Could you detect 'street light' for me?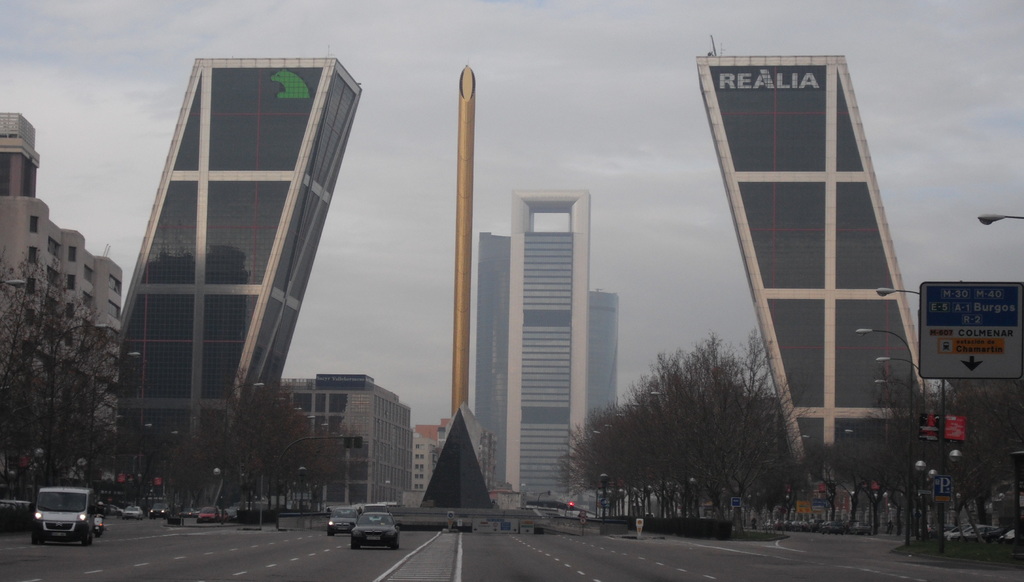
Detection result: bbox=[977, 213, 1023, 225].
